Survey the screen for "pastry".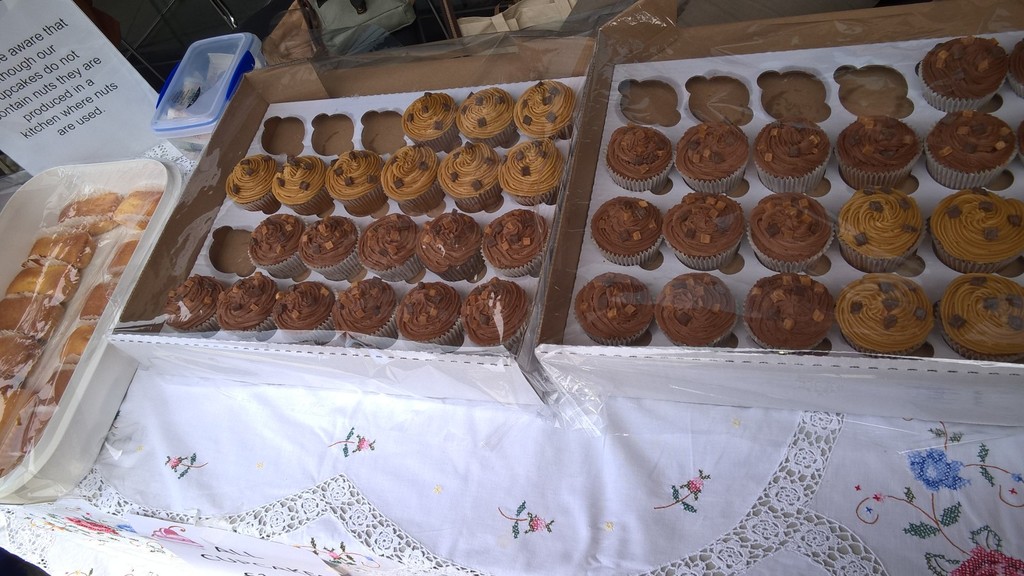
Survey found: x1=399 y1=281 x2=465 y2=343.
